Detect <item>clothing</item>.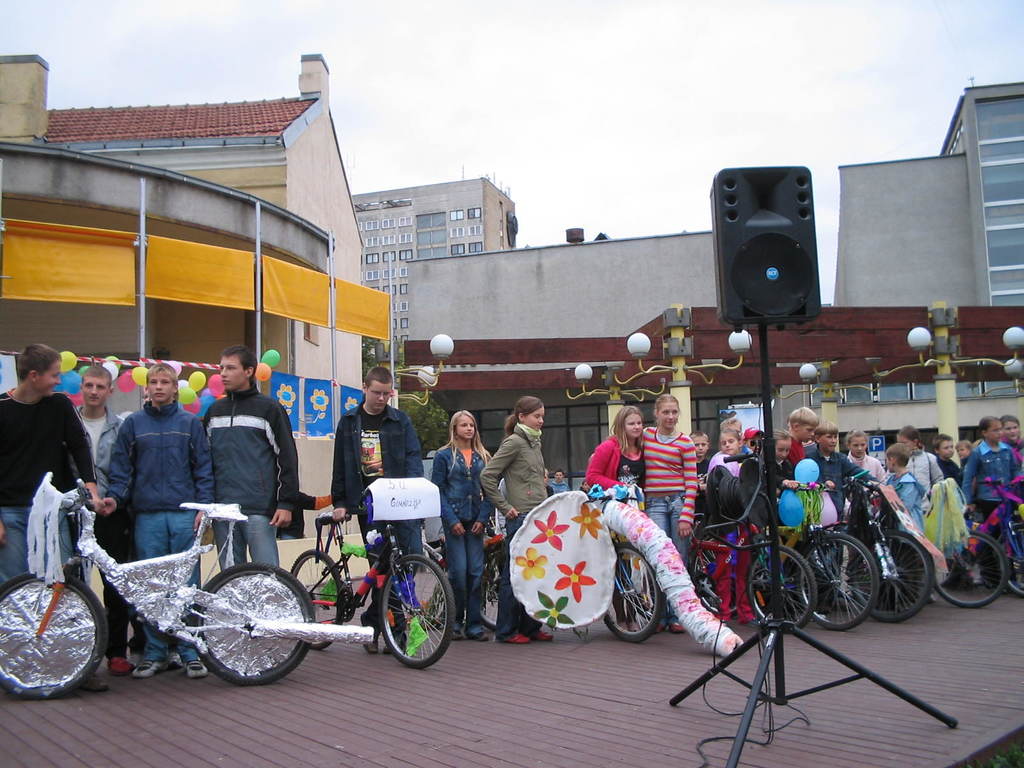
Detected at {"left": 433, "top": 442, "right": 500, "bottom": 609}.
